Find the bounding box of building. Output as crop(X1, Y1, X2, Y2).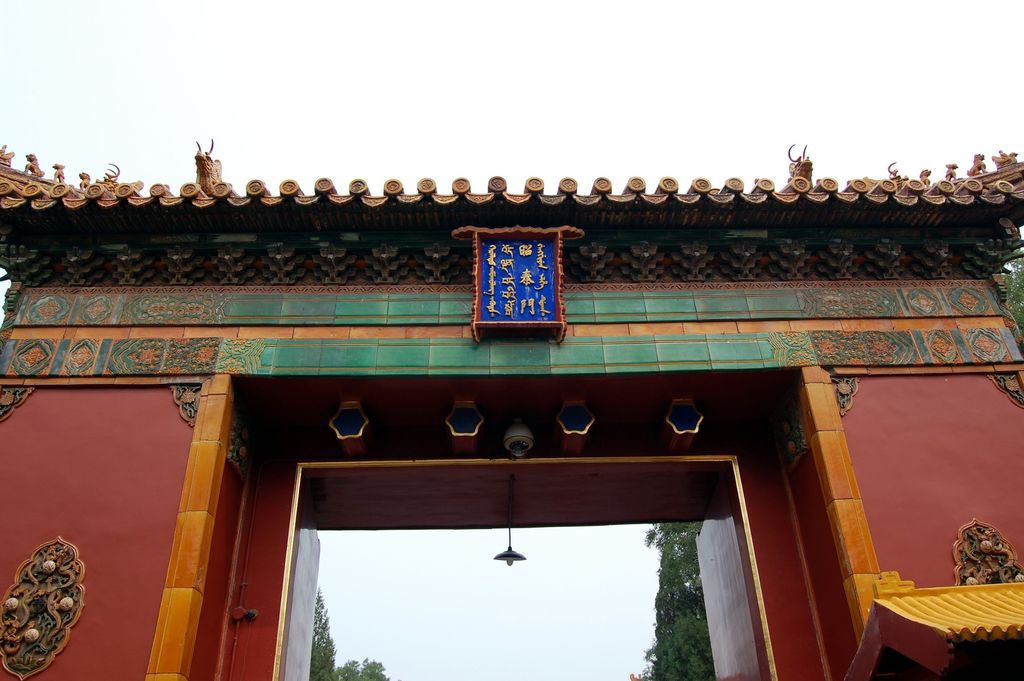
crop(0, 142, 1023, 680).
